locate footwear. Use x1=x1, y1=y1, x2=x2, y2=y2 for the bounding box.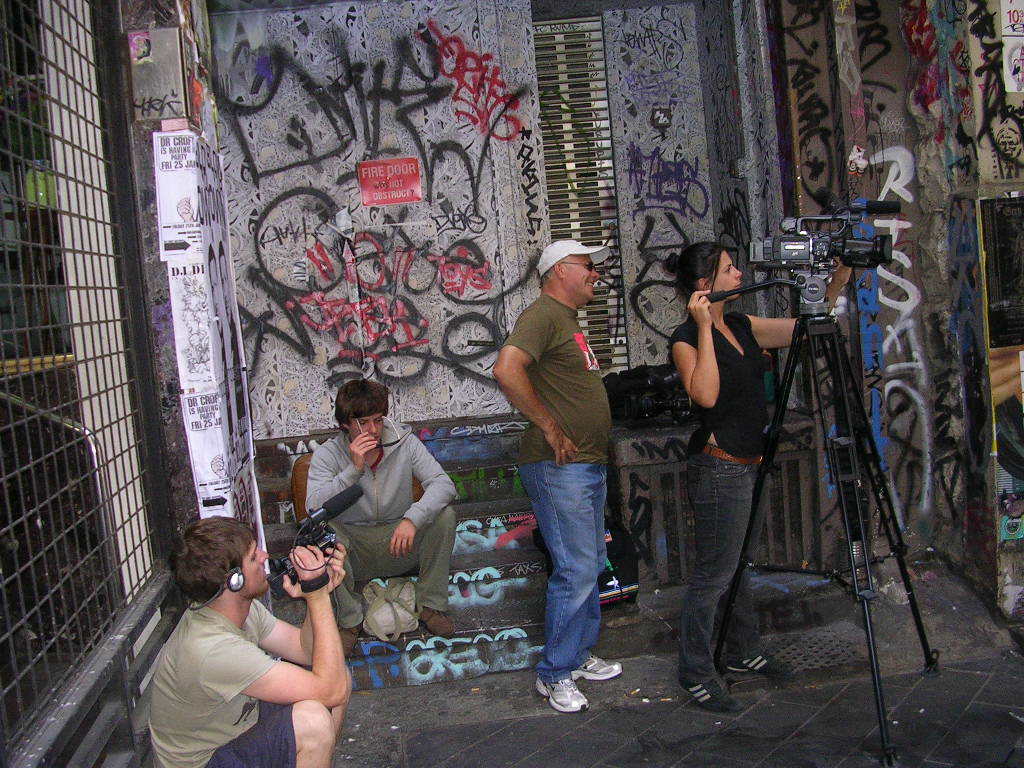
x1=725, y1=647, x2=795, y2=682.
